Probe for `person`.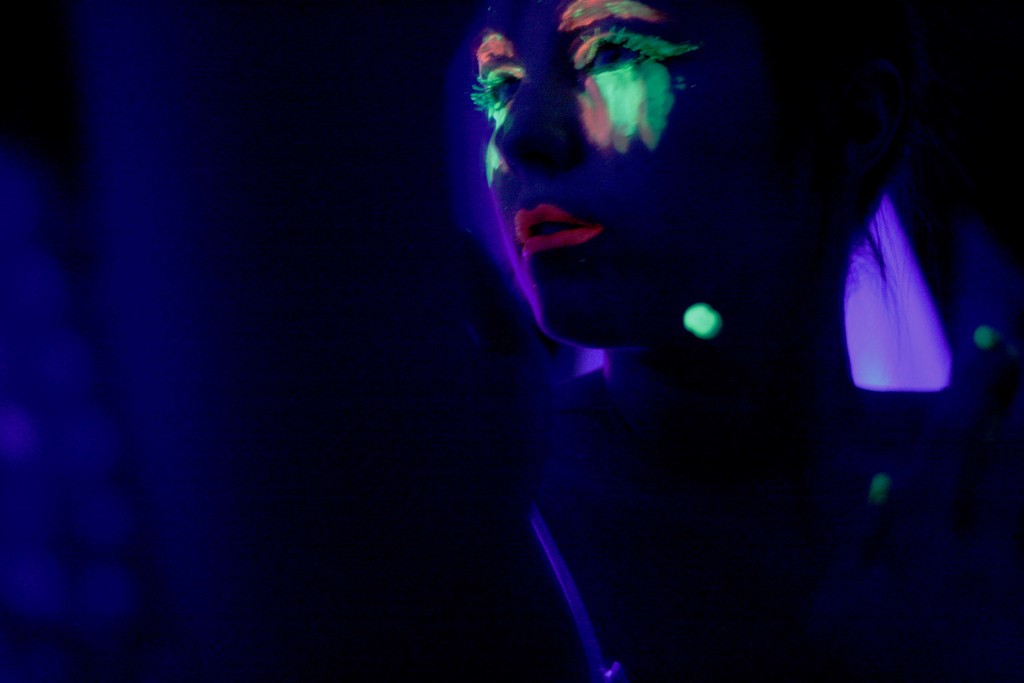
Probe result: 460,0,1023,682.
